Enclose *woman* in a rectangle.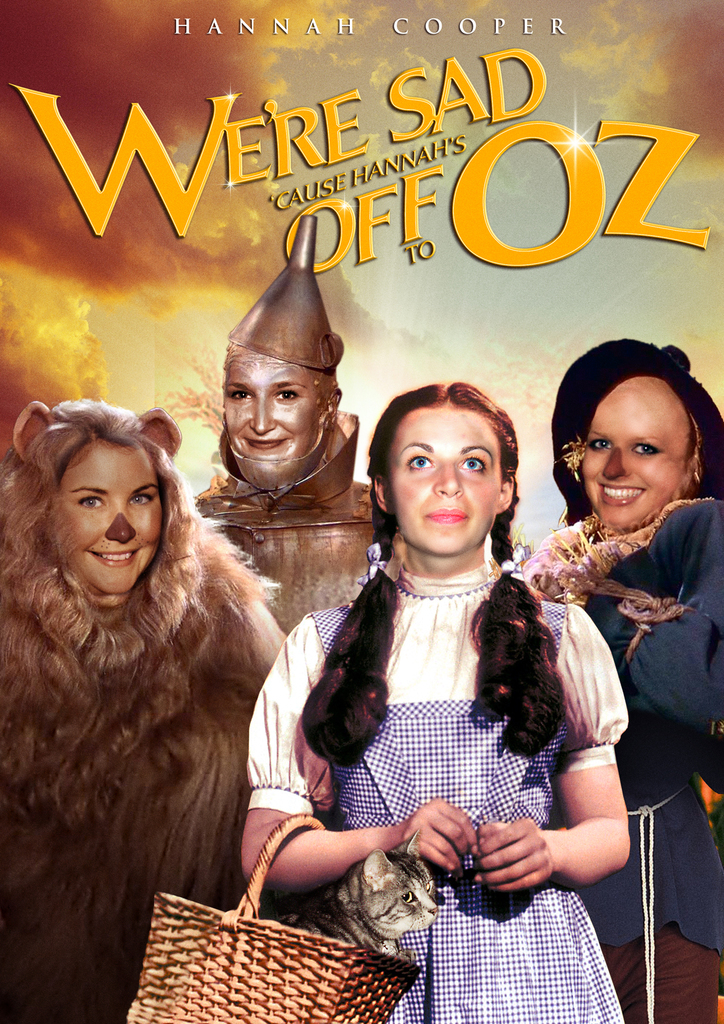
(x1=0, y1=383, x2=316, y2=1023).
